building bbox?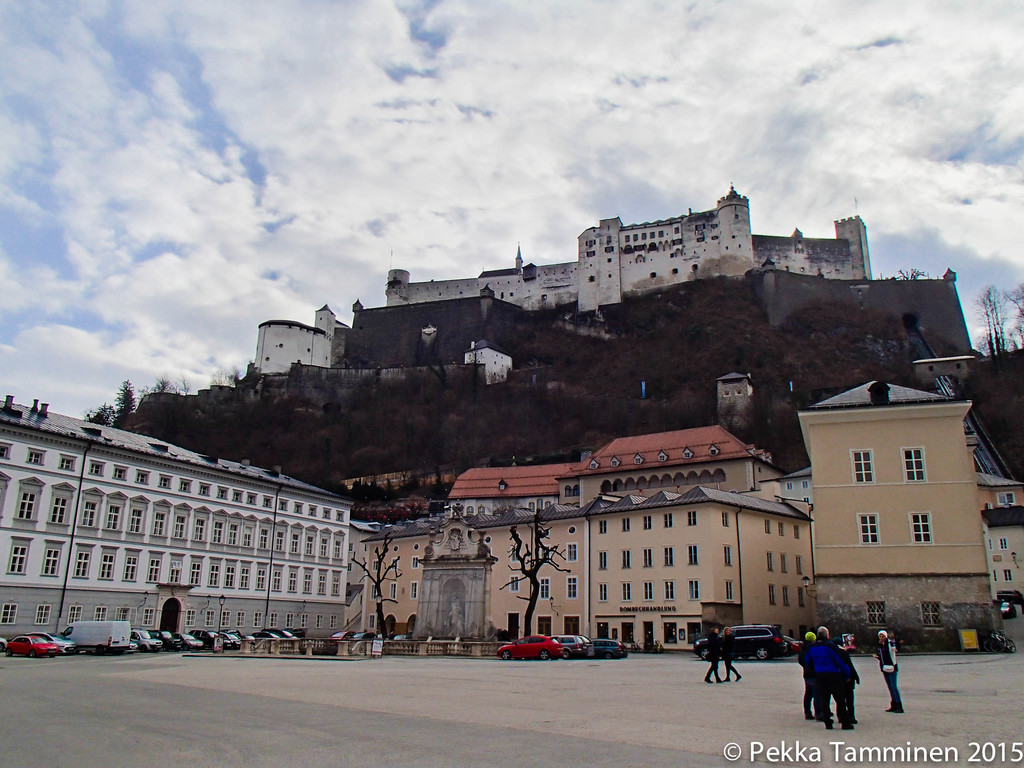
left=792, top=378, right=1023, bottom=648
